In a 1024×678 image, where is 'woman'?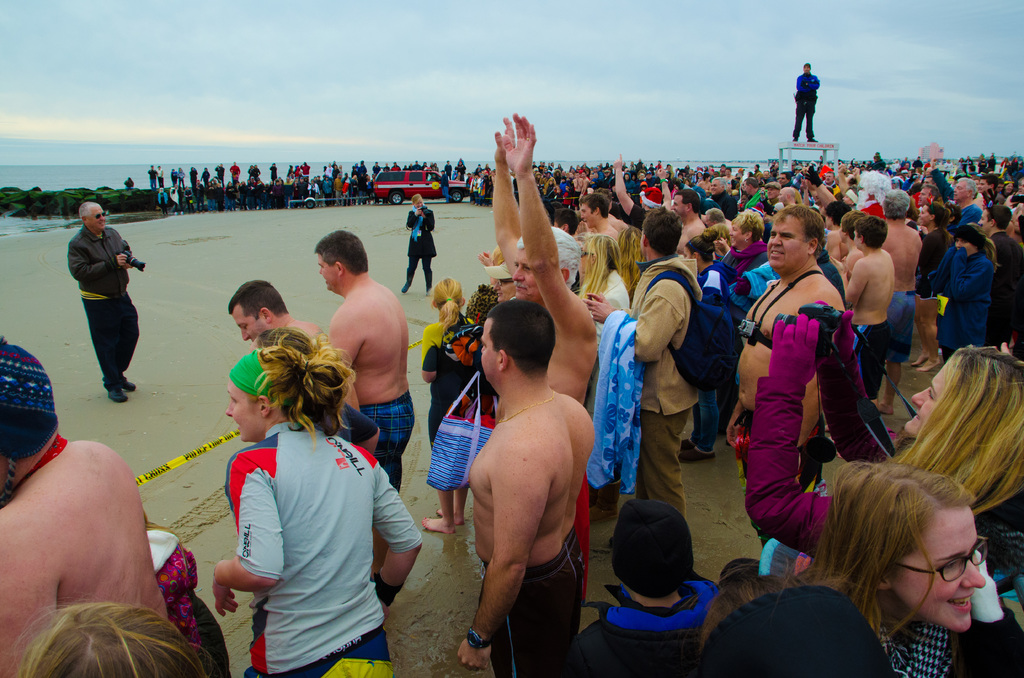
[396, 190, 447, 295].
